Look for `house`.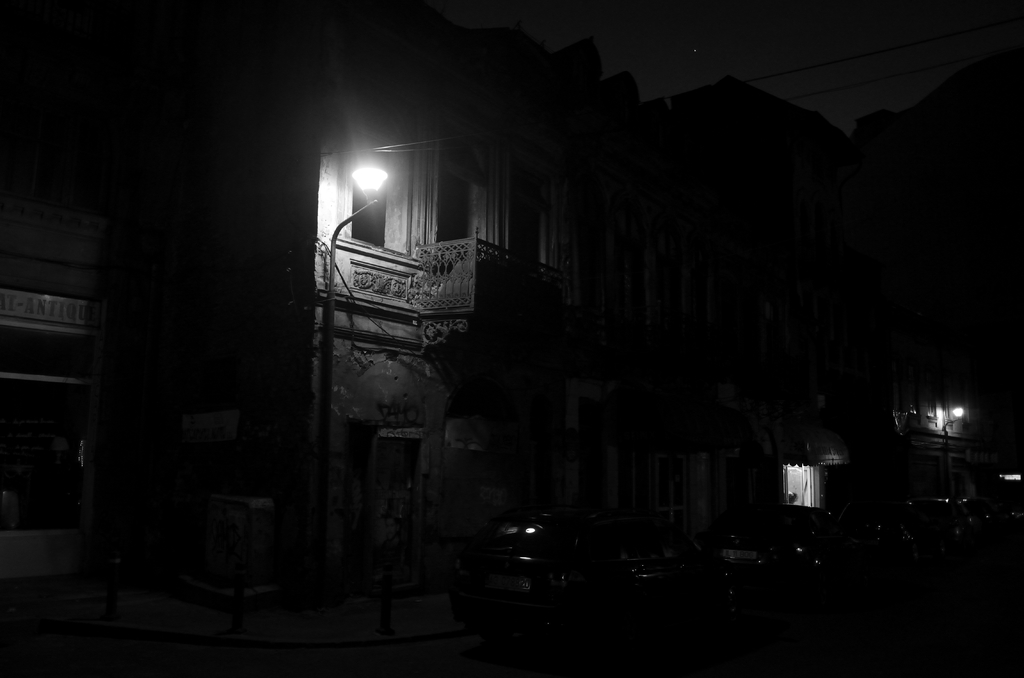
Found: pyautogui.locateOnScreen(5, 0, 119, 618).
